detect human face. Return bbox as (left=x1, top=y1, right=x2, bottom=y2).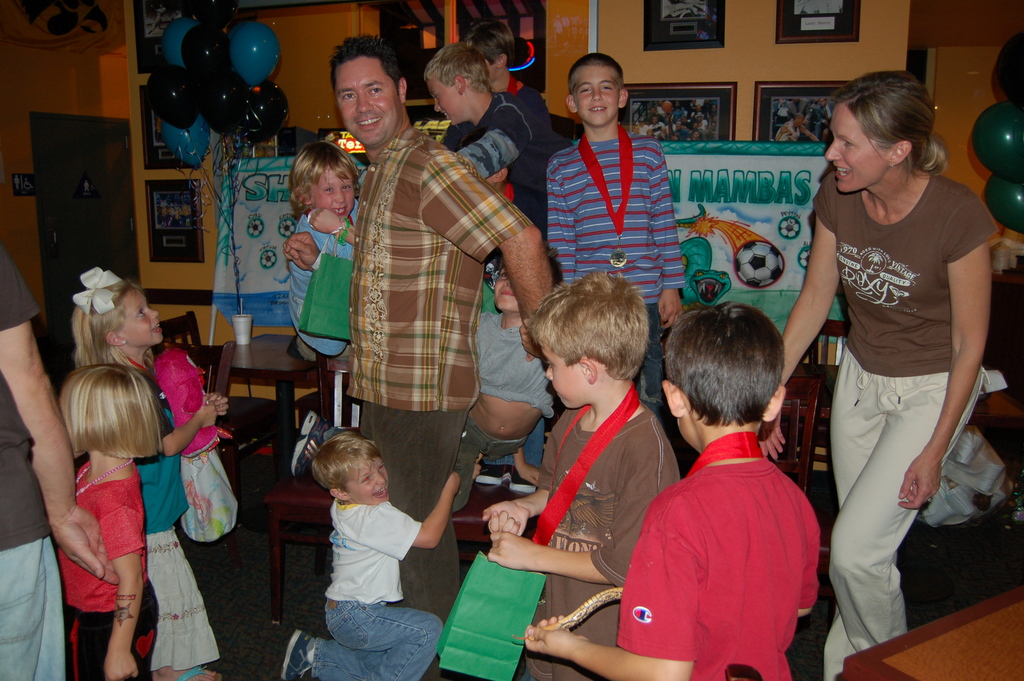
(left=123, top=286, right=164, bottom=343).
